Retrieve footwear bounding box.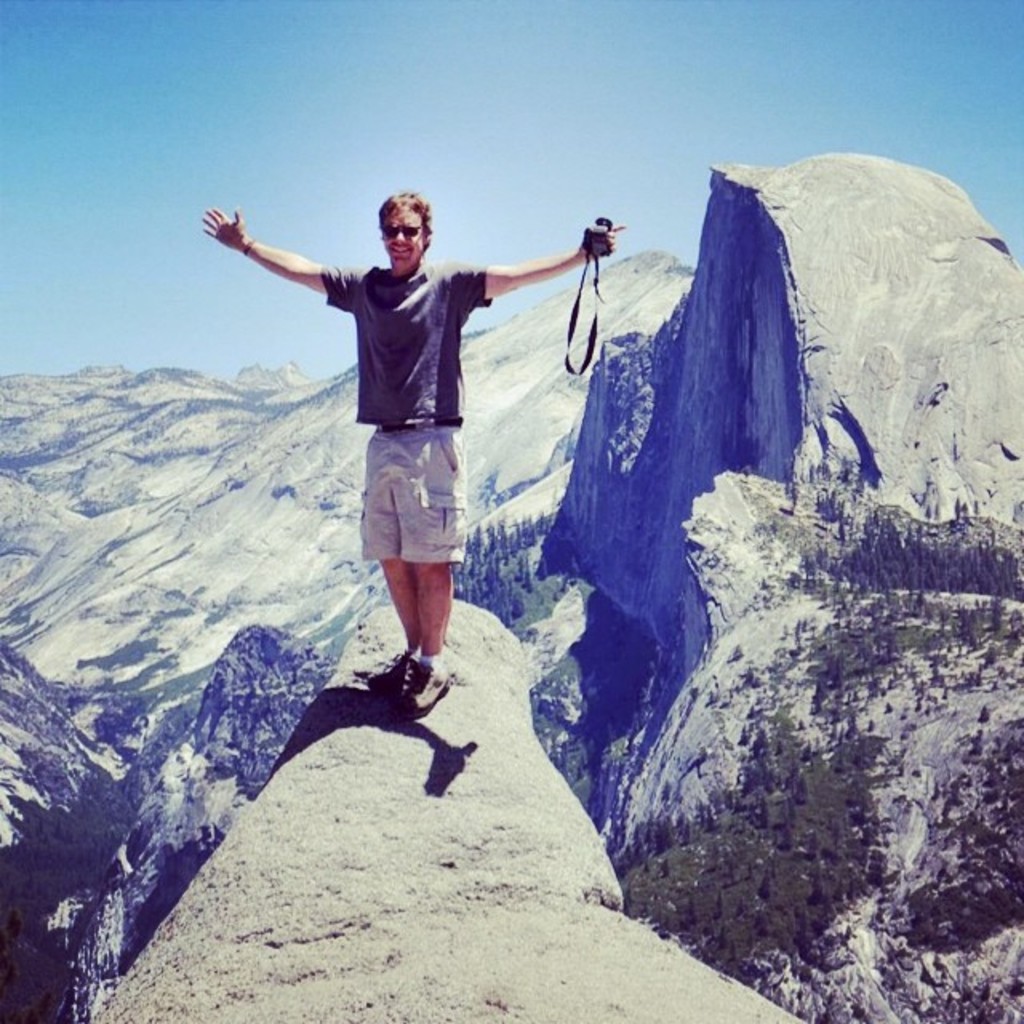
Bounding box: 395:664:451:715.
